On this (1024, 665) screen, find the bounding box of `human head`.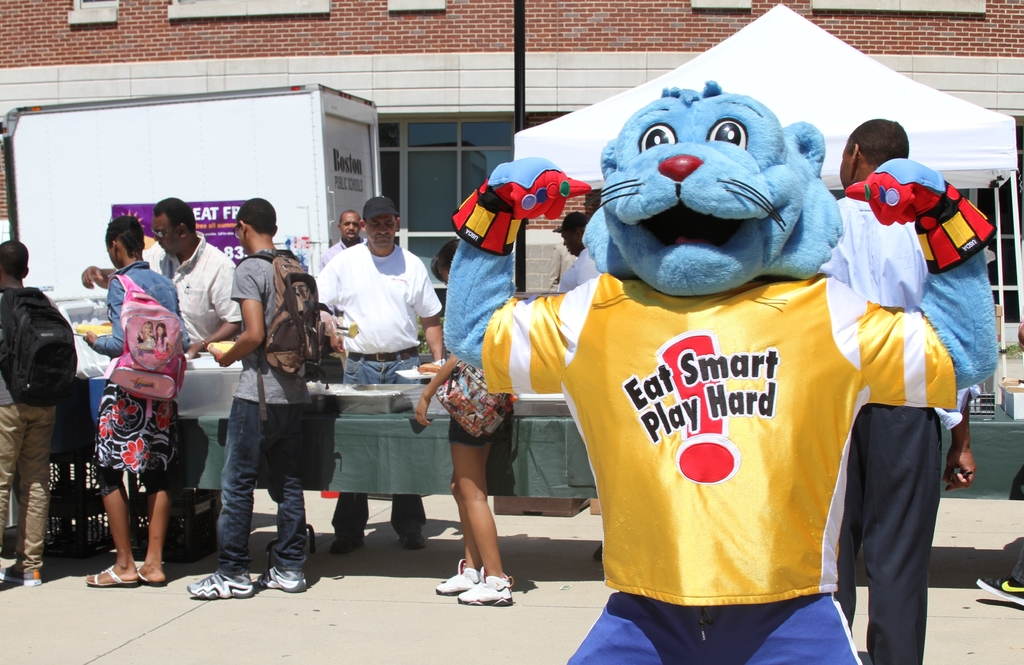
Bounding box: (359, 195, 412, 255).
